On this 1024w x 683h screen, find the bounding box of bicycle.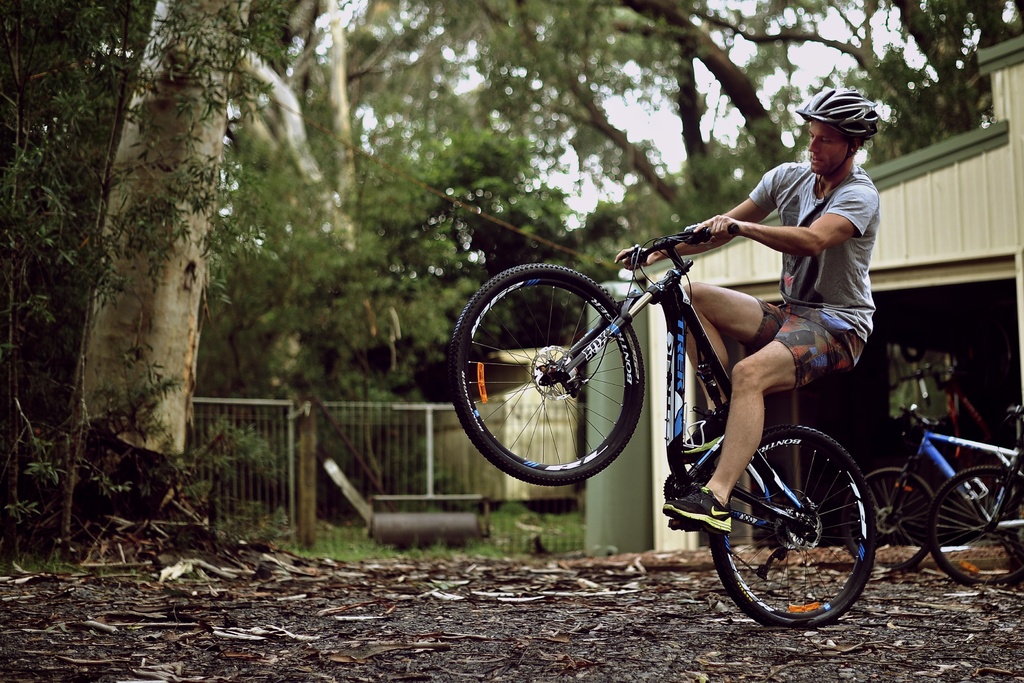
Bounding box: pyautogui.locateOnScreen(838, 398, 1023, 576).
